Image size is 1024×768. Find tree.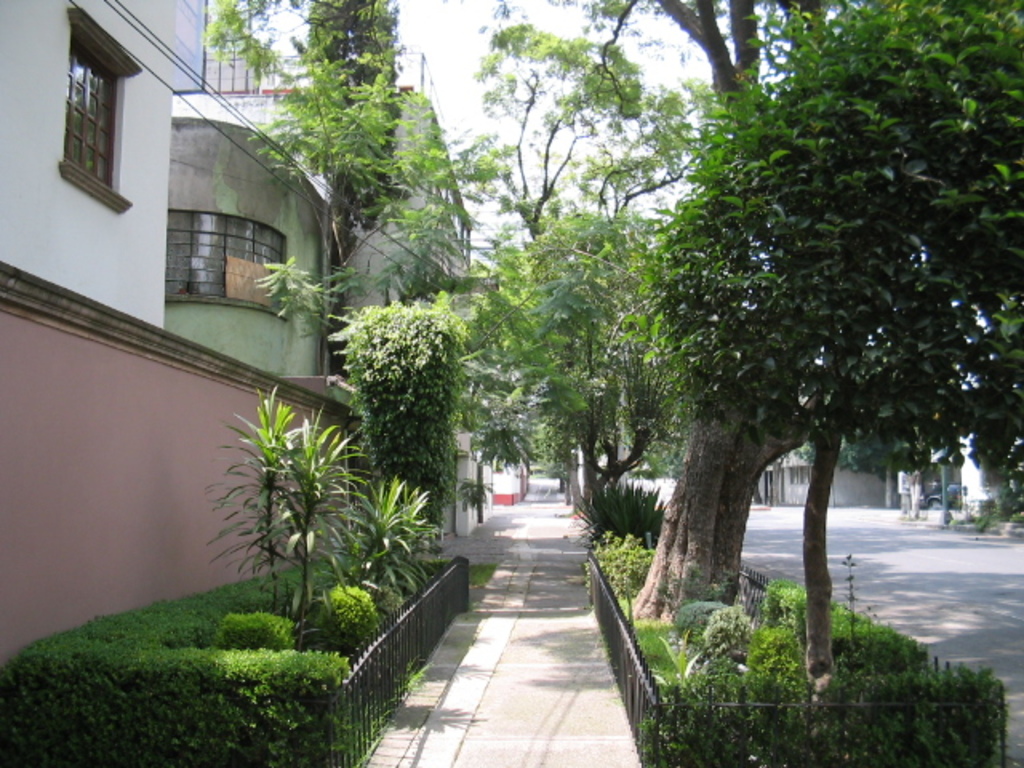
<box>197,0,498,413</box>.
